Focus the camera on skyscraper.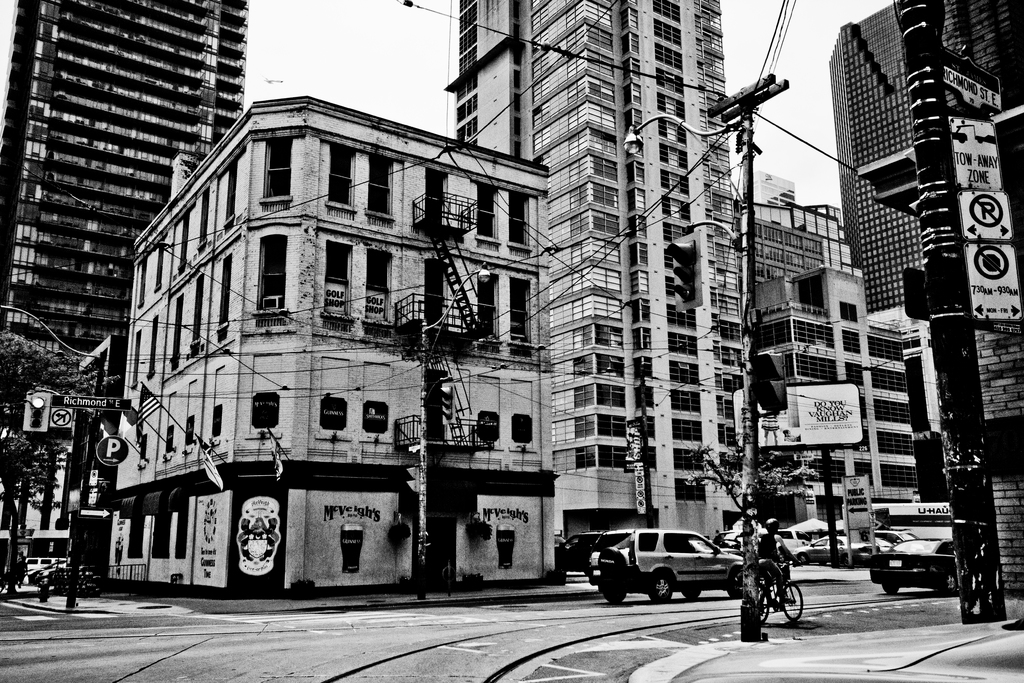
Focus region: locate(448, 0, 738, 539).
